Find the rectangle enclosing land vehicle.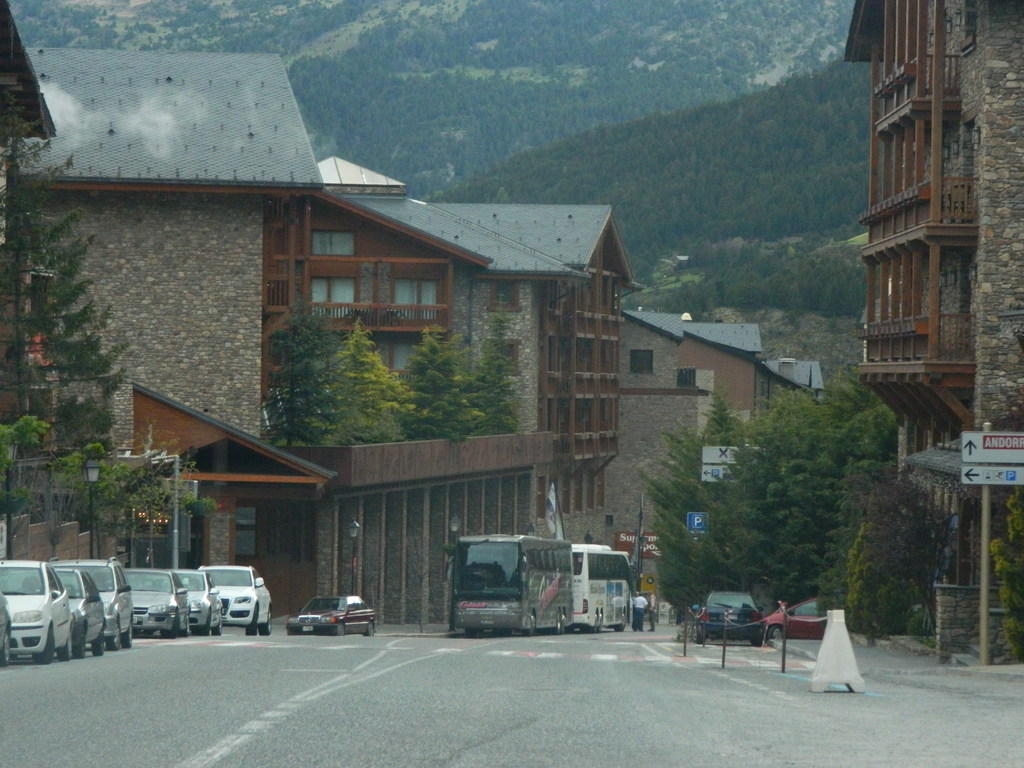
[690, 593, 764, 646].
